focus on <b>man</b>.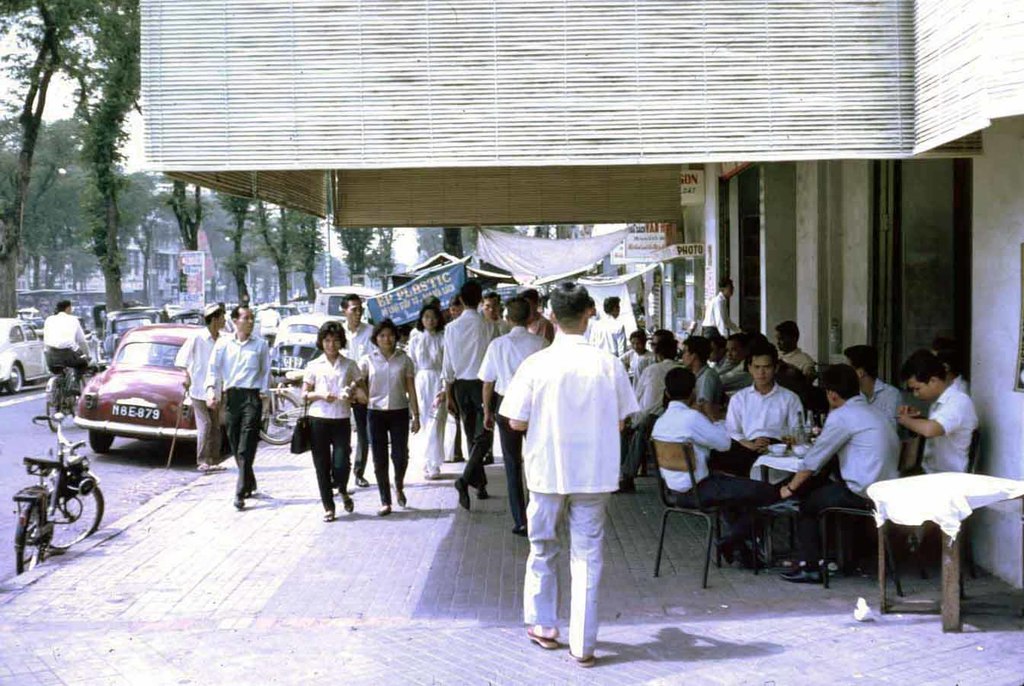
Focused at 699/274/747/353.
